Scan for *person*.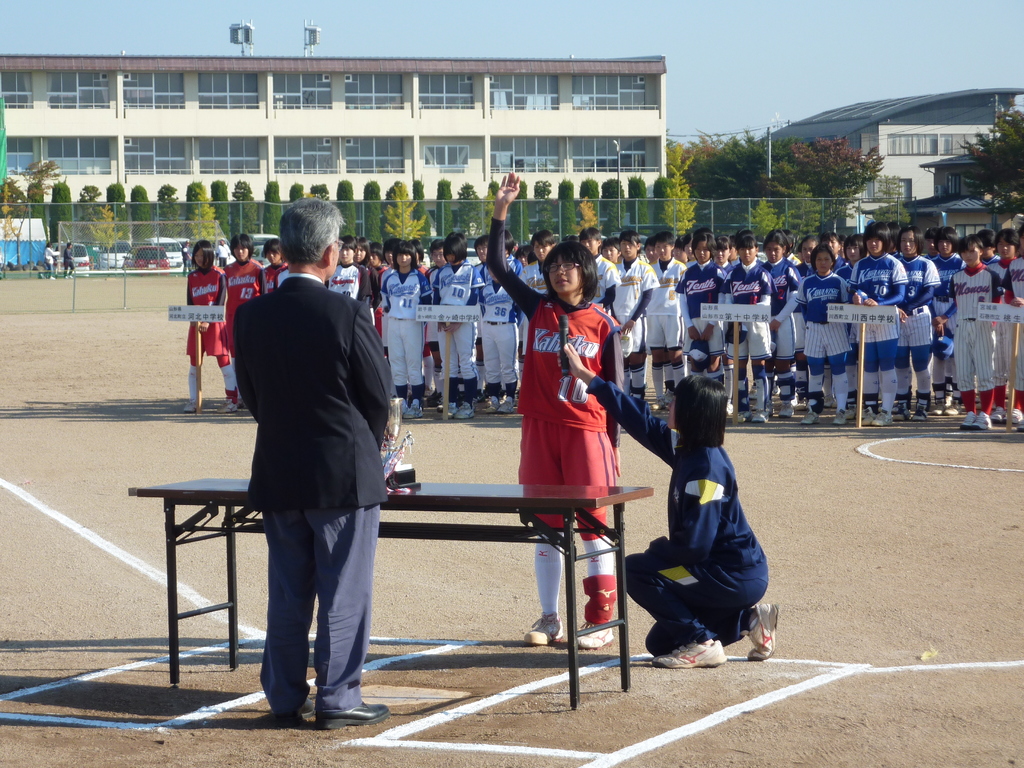
Scan result: box=[484, 168, 626, 661].
